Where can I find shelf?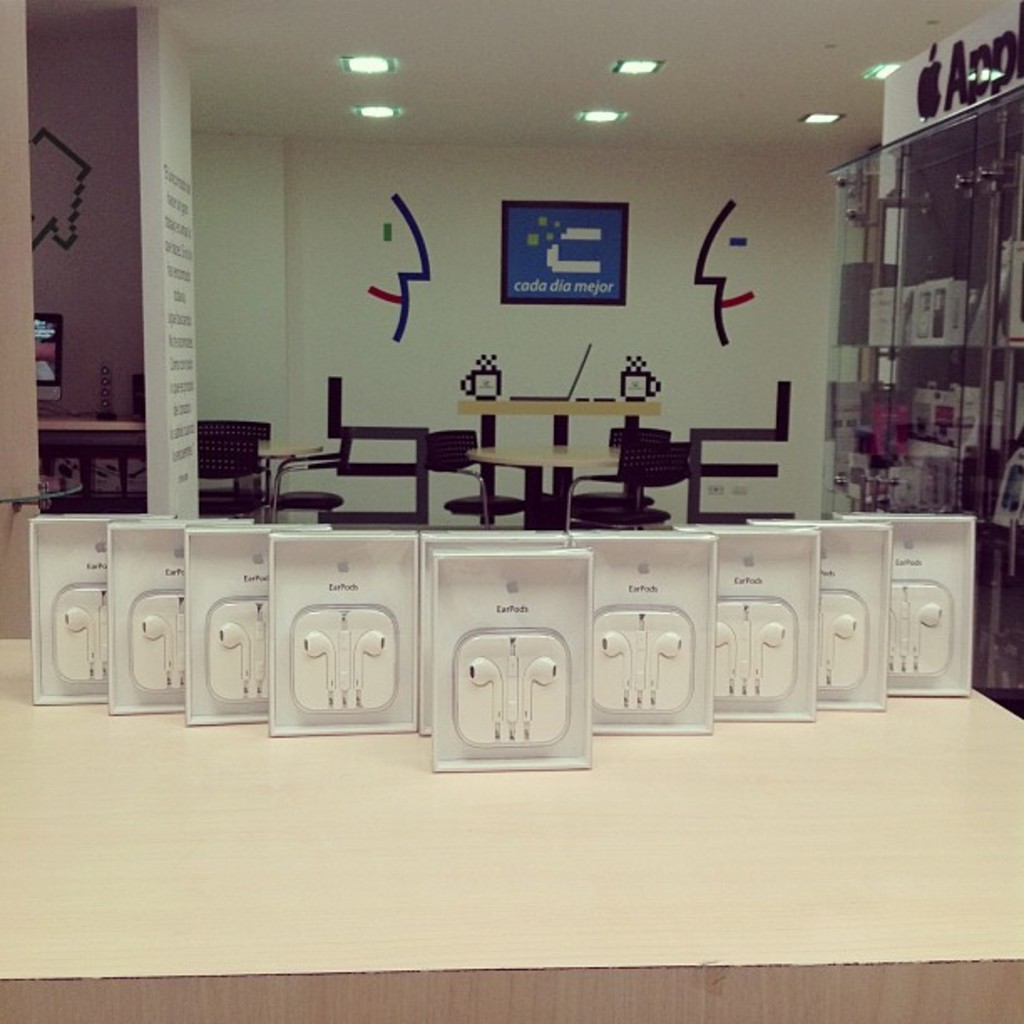
You can find it at left=847, top=52, right=999, bottom=504.
